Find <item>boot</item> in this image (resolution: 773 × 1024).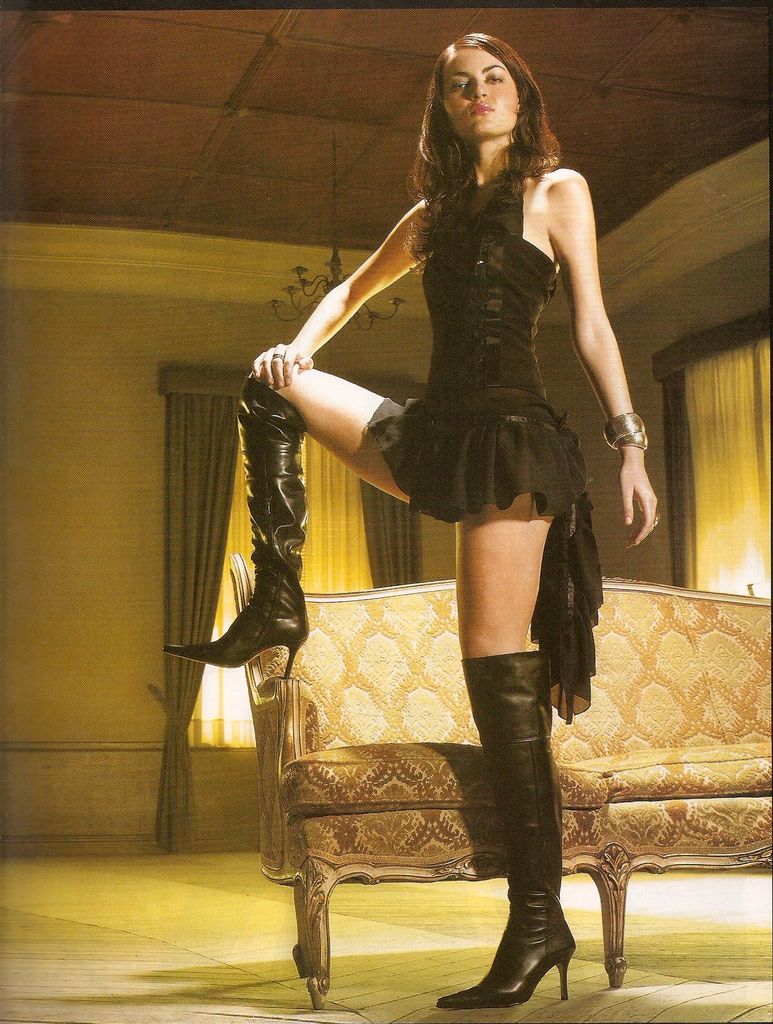
region(163, 378, 309, 681).
